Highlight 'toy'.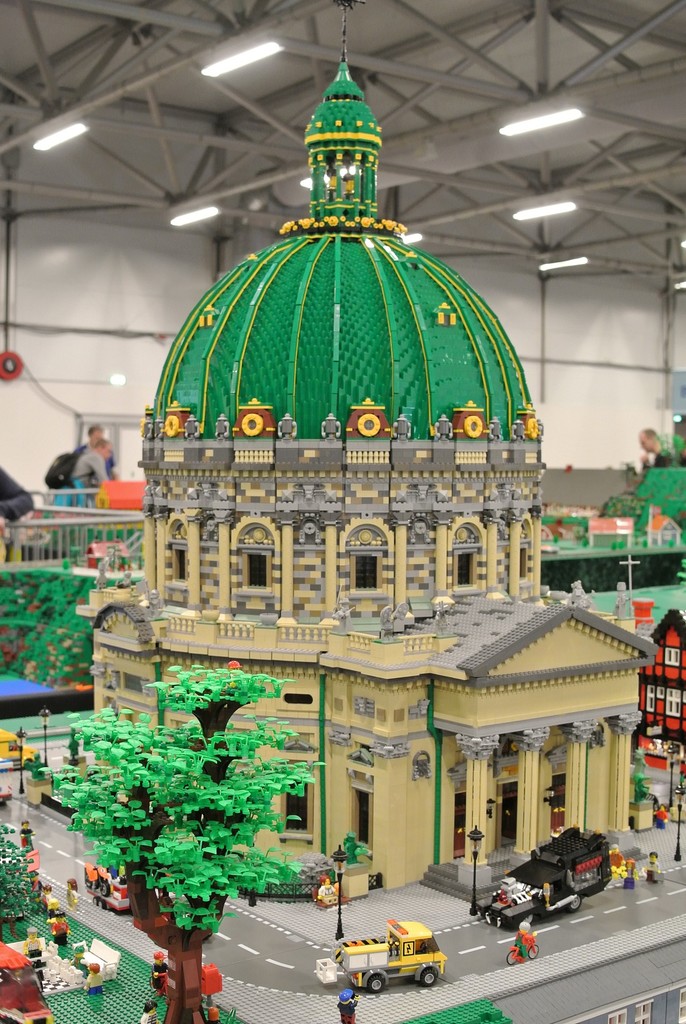
Highlighted region: [345,916,445,1004].
